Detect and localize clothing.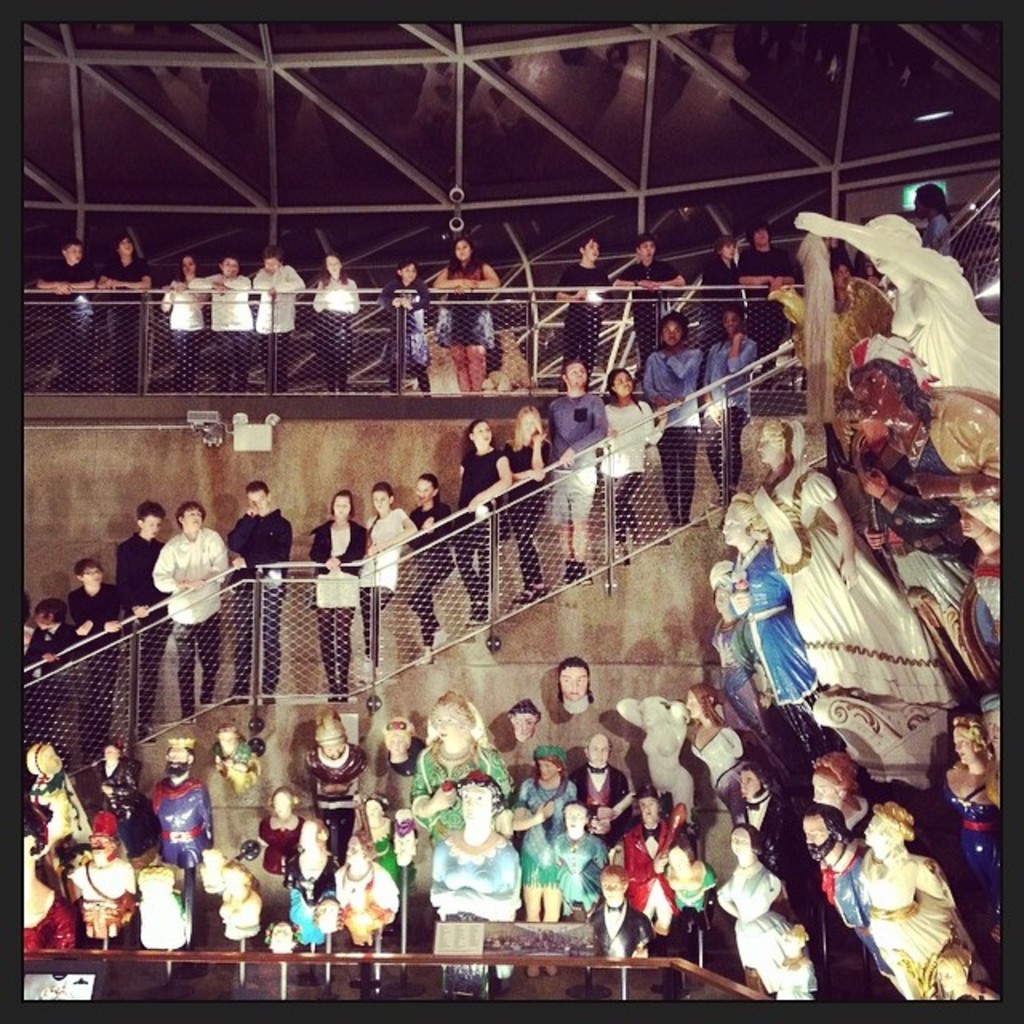
Localized at region(638, 344, 699, 520).
